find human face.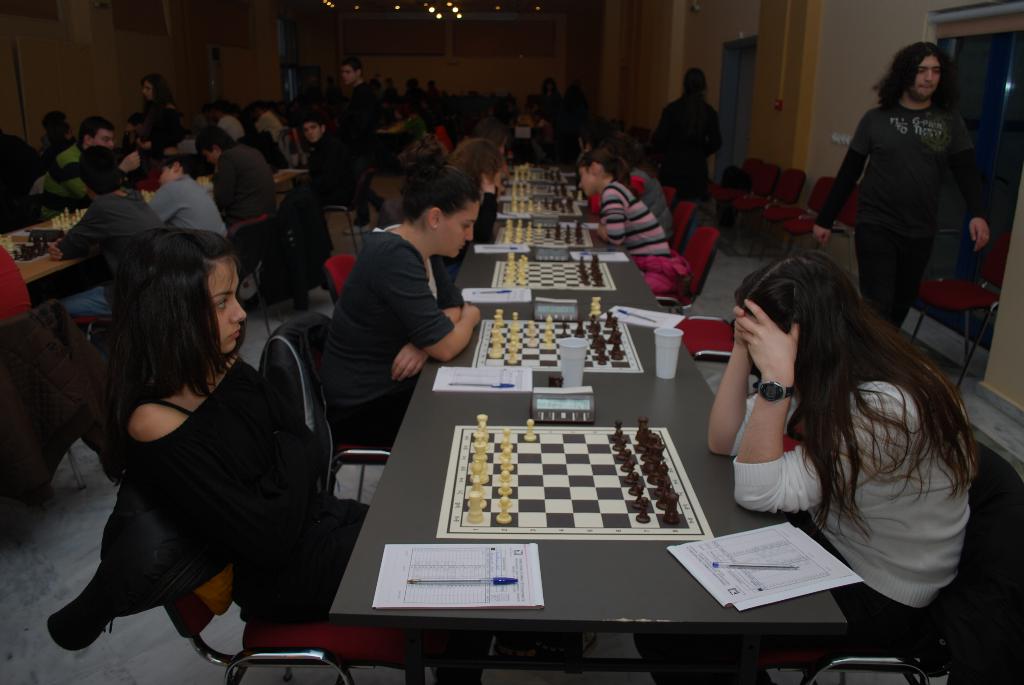
{"x1": 915, "y1": 52, "x2": 945, "y2": 100}.
